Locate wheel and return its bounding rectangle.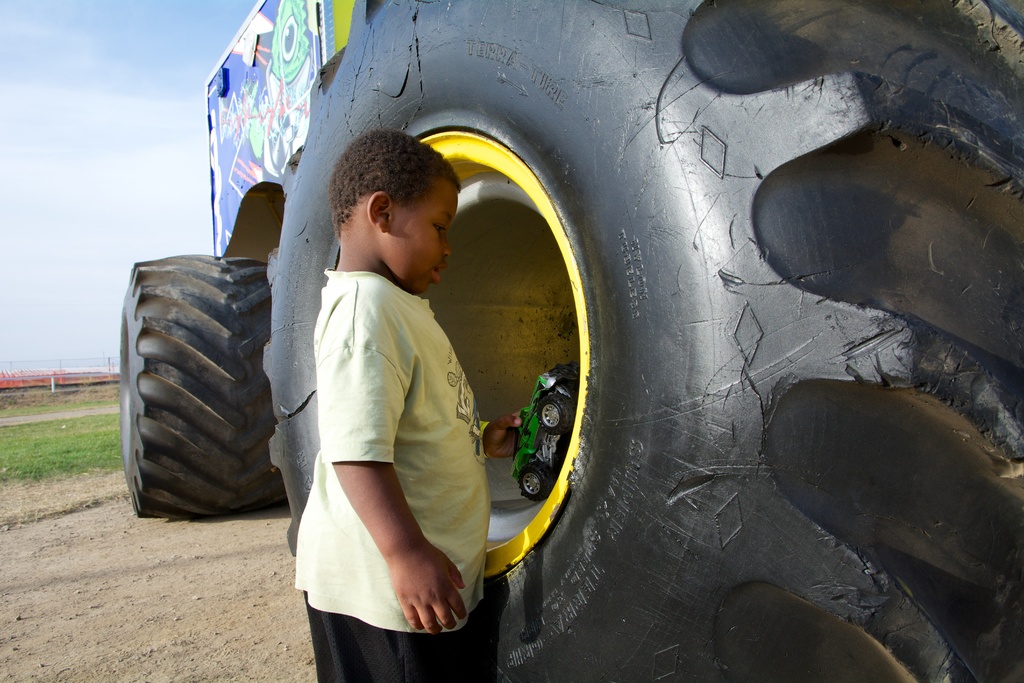
box=[132, 228, 322, 530].
